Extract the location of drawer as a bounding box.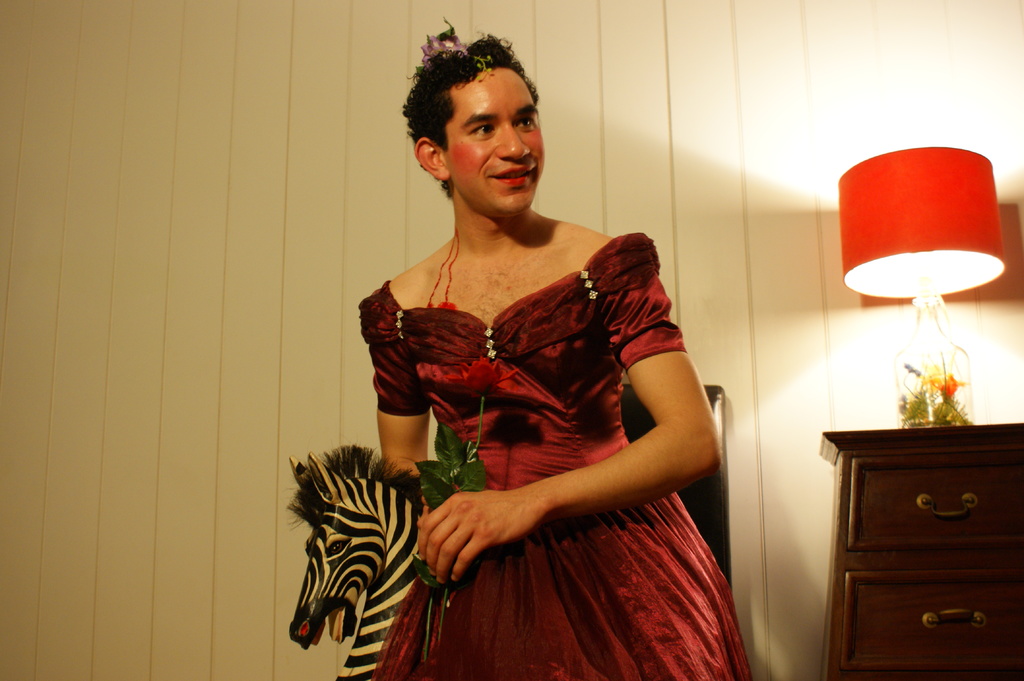
left=850, top=451, right=1023, bottom=550.
